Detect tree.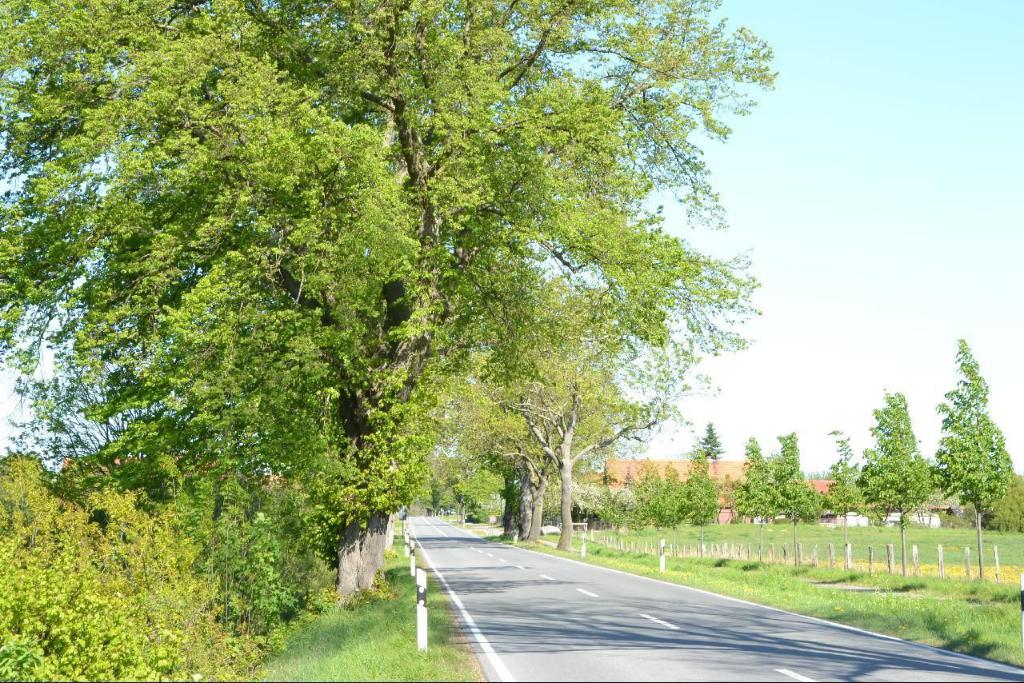
Detected at [left=862, top=389, right=931, bottom=537].
